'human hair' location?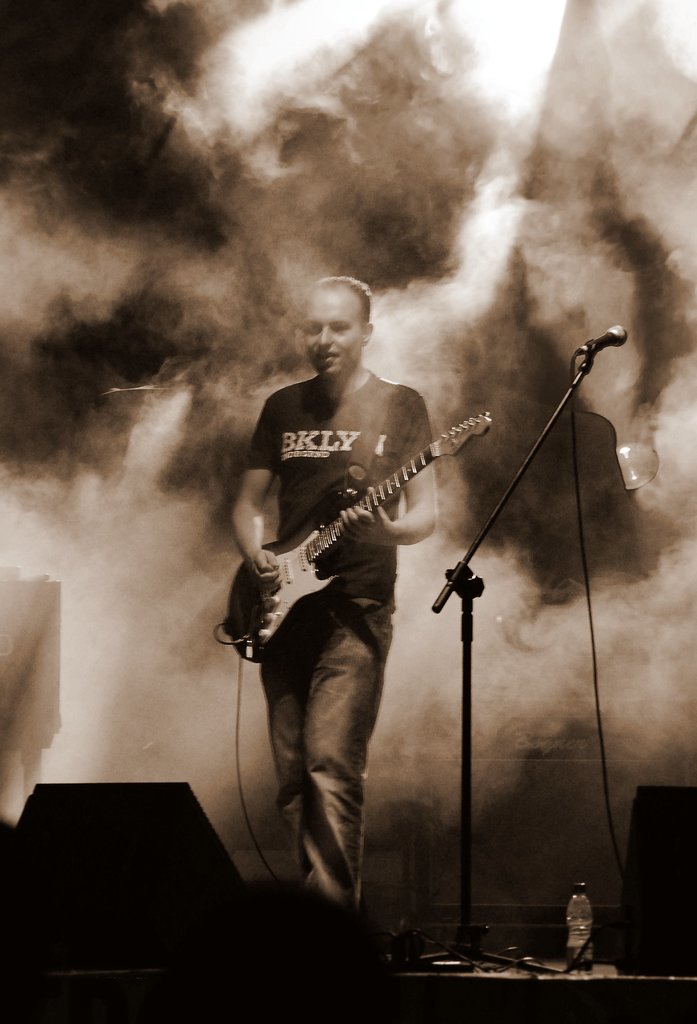
x1=307 y1=276 x2=371 y2=326
